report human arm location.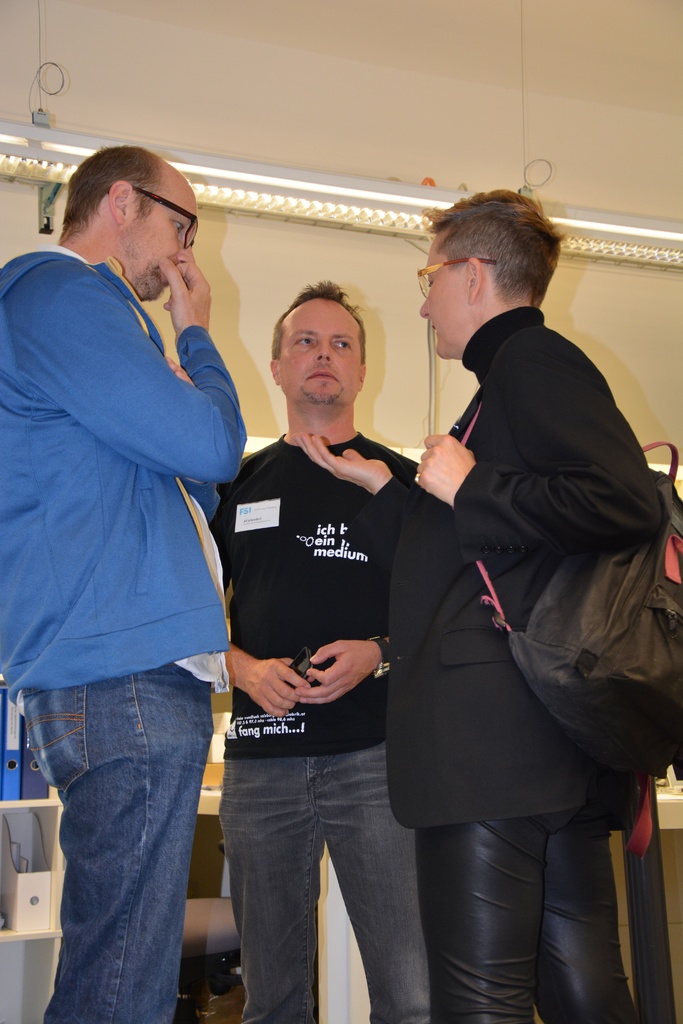
Report: left=299, top=634, right=391, bottom=709.
